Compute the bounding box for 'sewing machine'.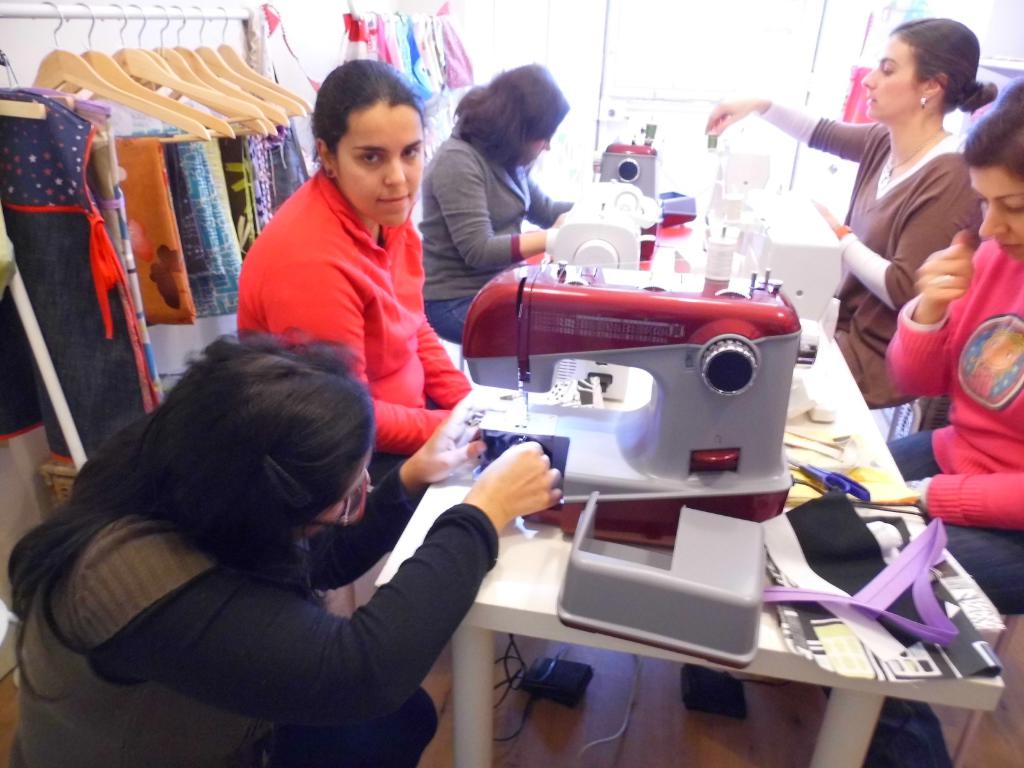
<box>462,260,803,548</box>.
